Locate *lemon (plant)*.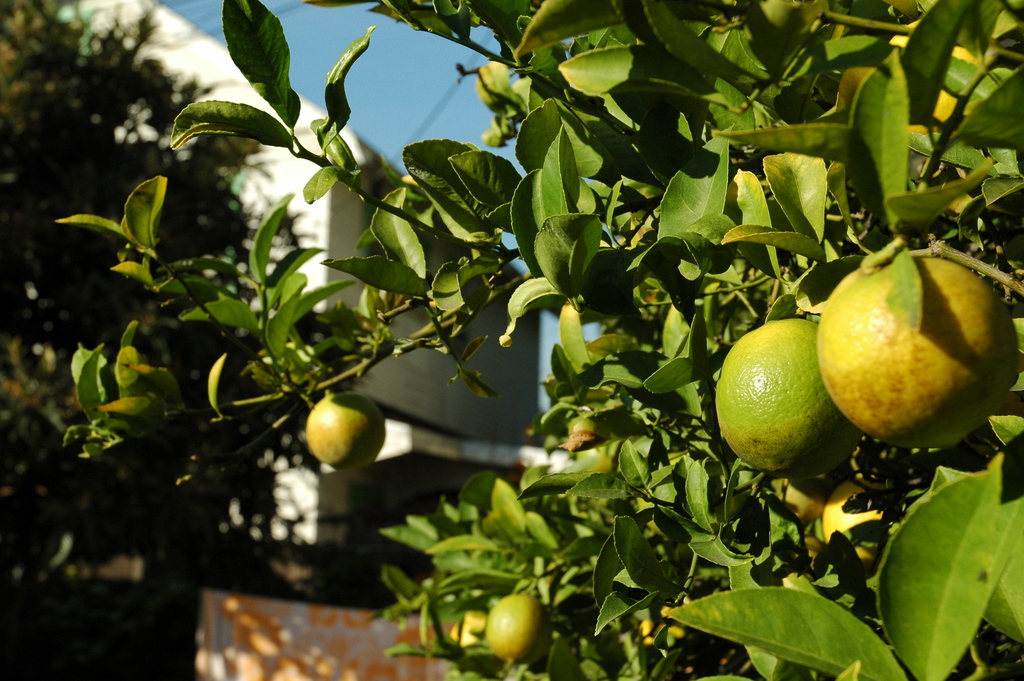
Bounding box: [left=839, top=22, right=979, bottom=137].
